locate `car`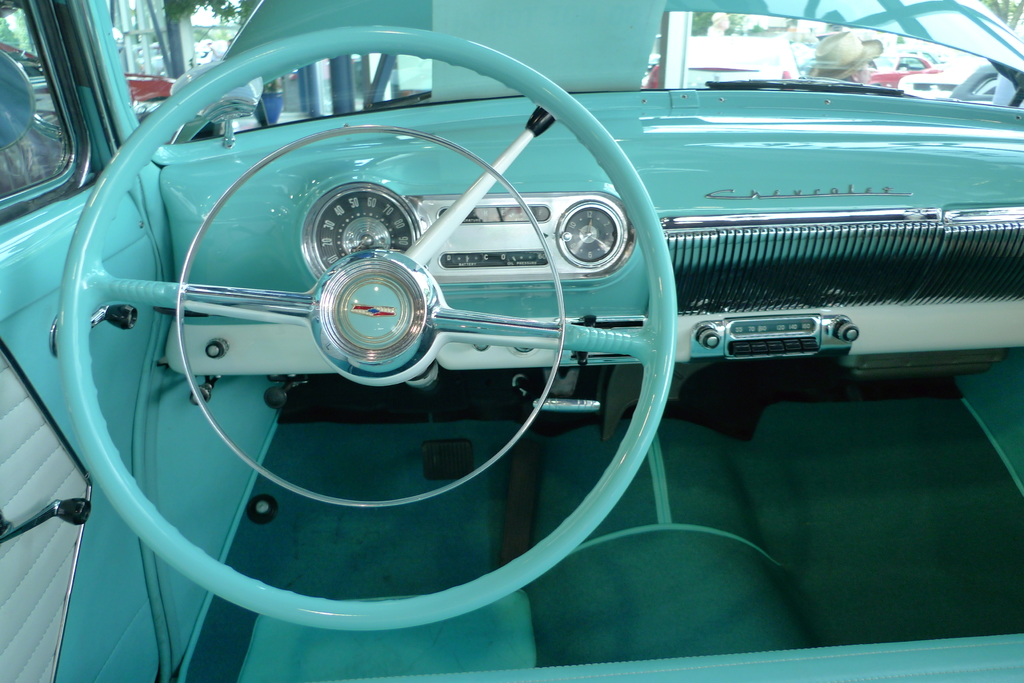
(x1=0, y1=0, x2=1023, y2=682)
